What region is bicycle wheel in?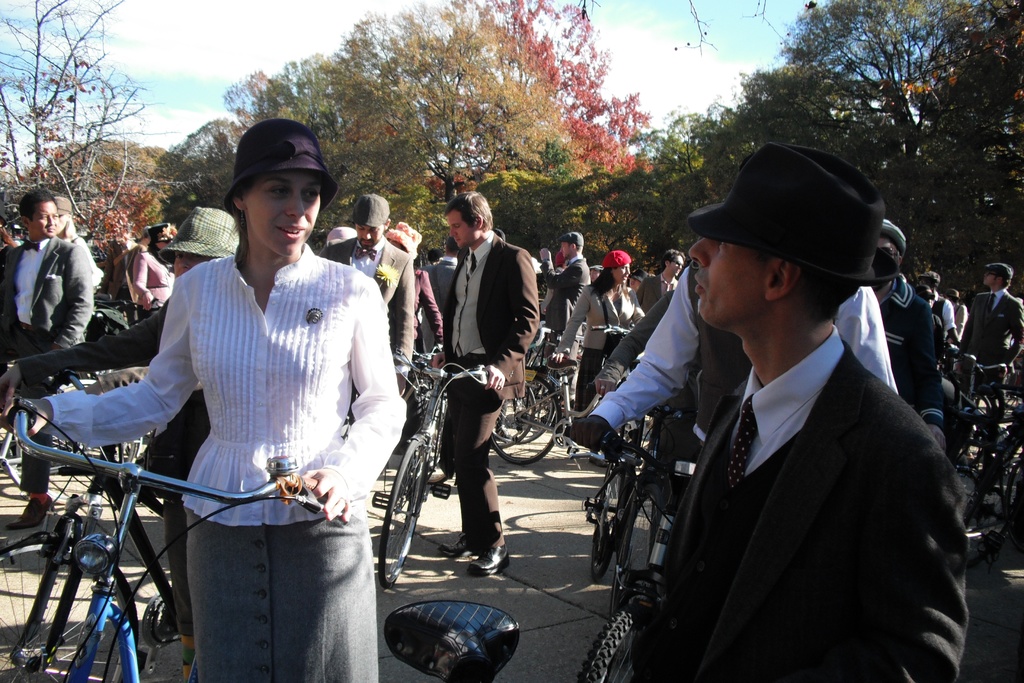
detection(381, 437, 423, 589).
